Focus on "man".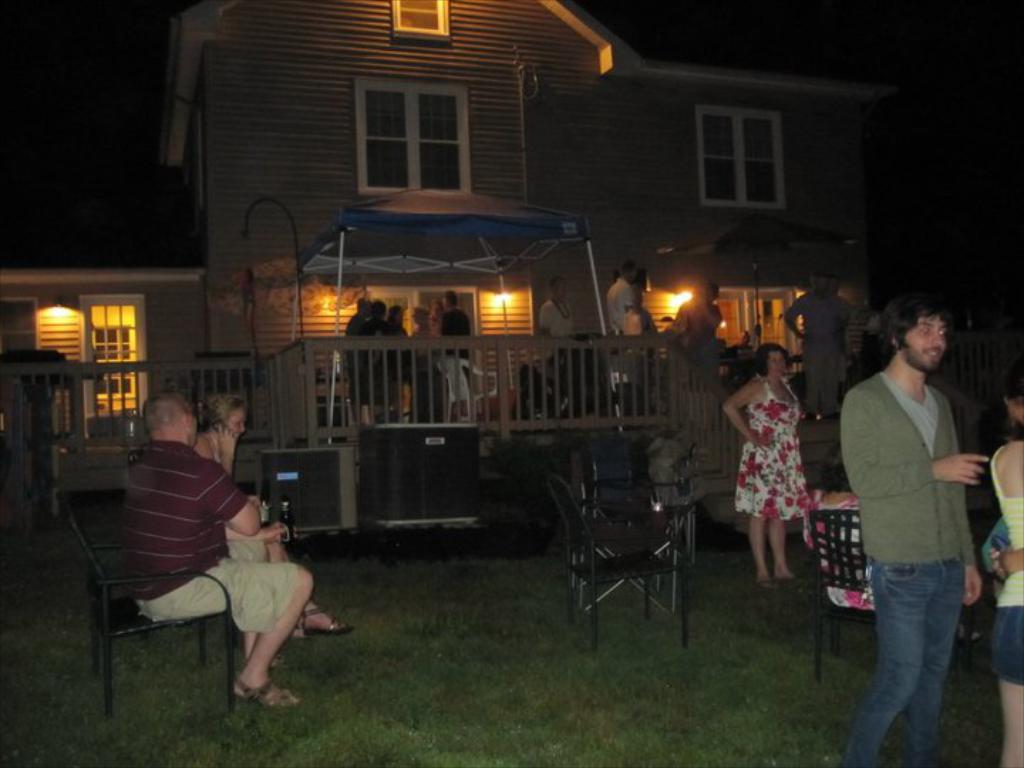
Focused at [866, 304, 883, 329].
